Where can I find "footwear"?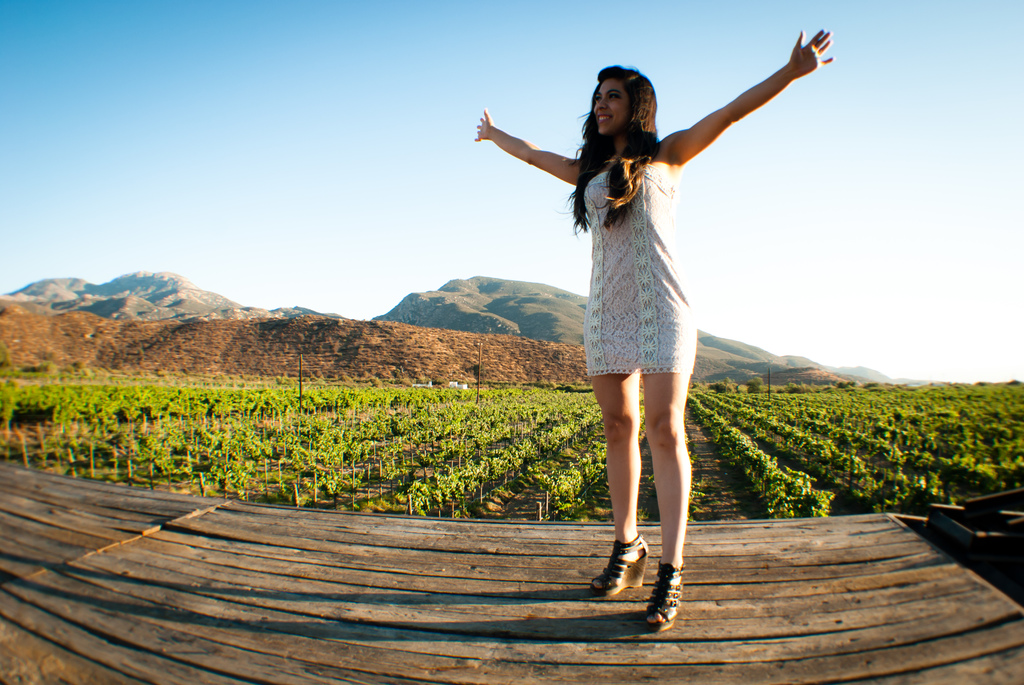
You can find it at [584,526,649,599].
